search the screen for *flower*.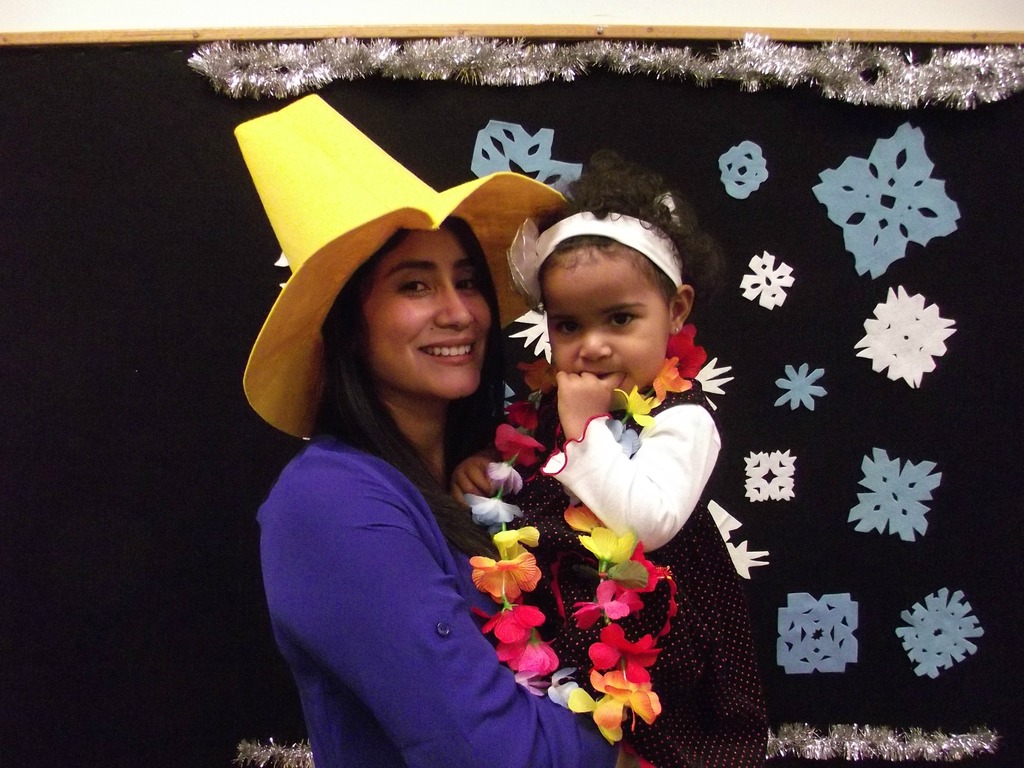
Found at 546/662/600/715.
